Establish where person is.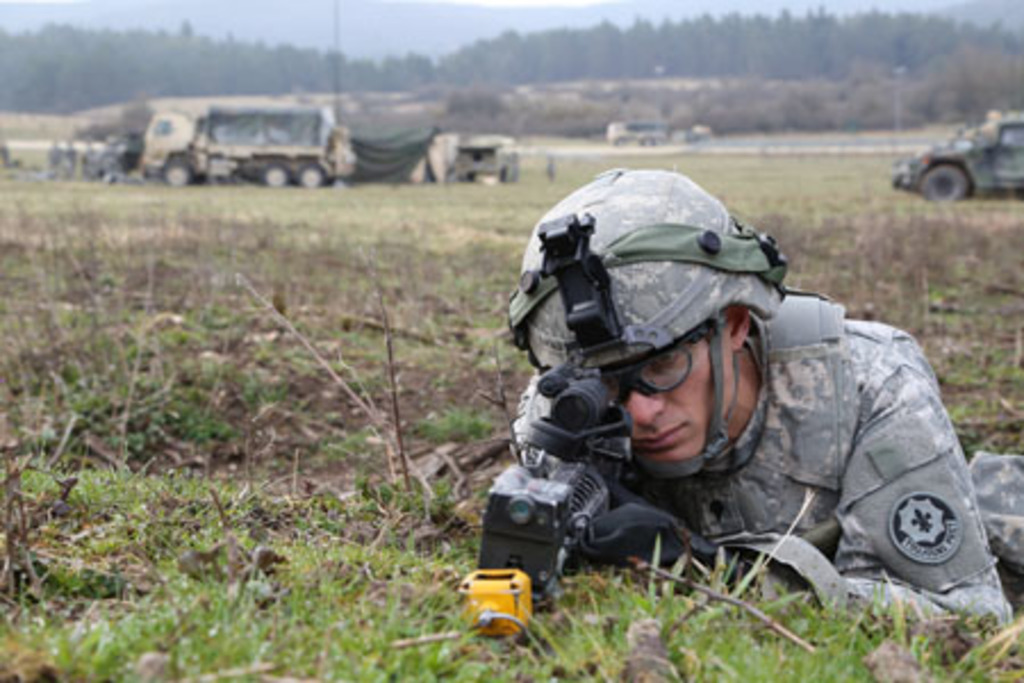
Established at x1=498, y1=166, x2=1022, y2=633.
